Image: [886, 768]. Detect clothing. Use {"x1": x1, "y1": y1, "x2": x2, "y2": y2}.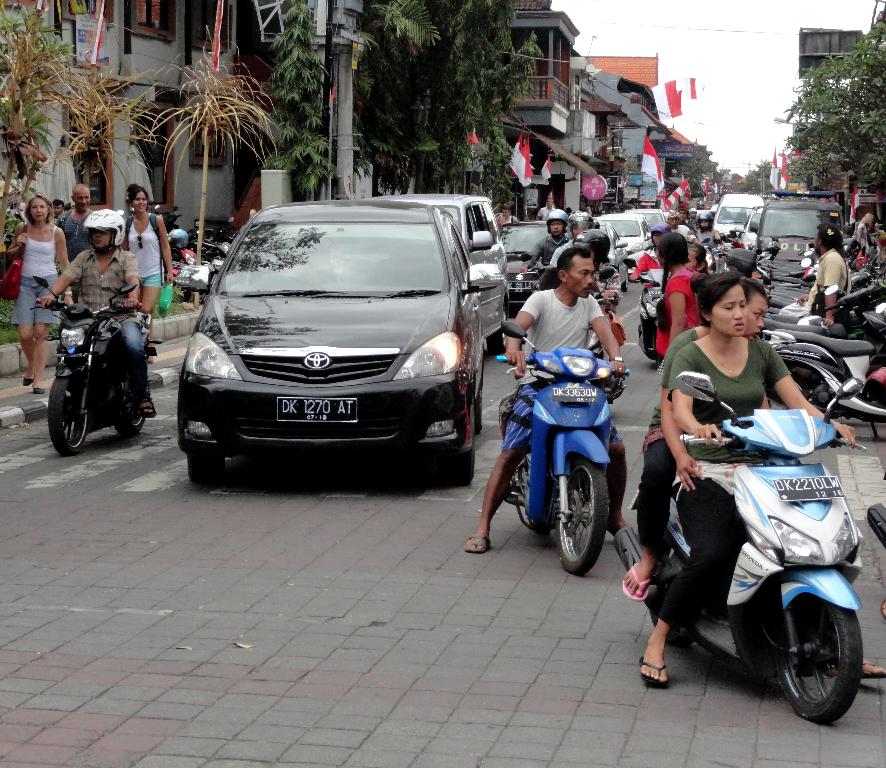
{"x1": 808, "y1": 250, "x2": 847, "y2": 315}.
